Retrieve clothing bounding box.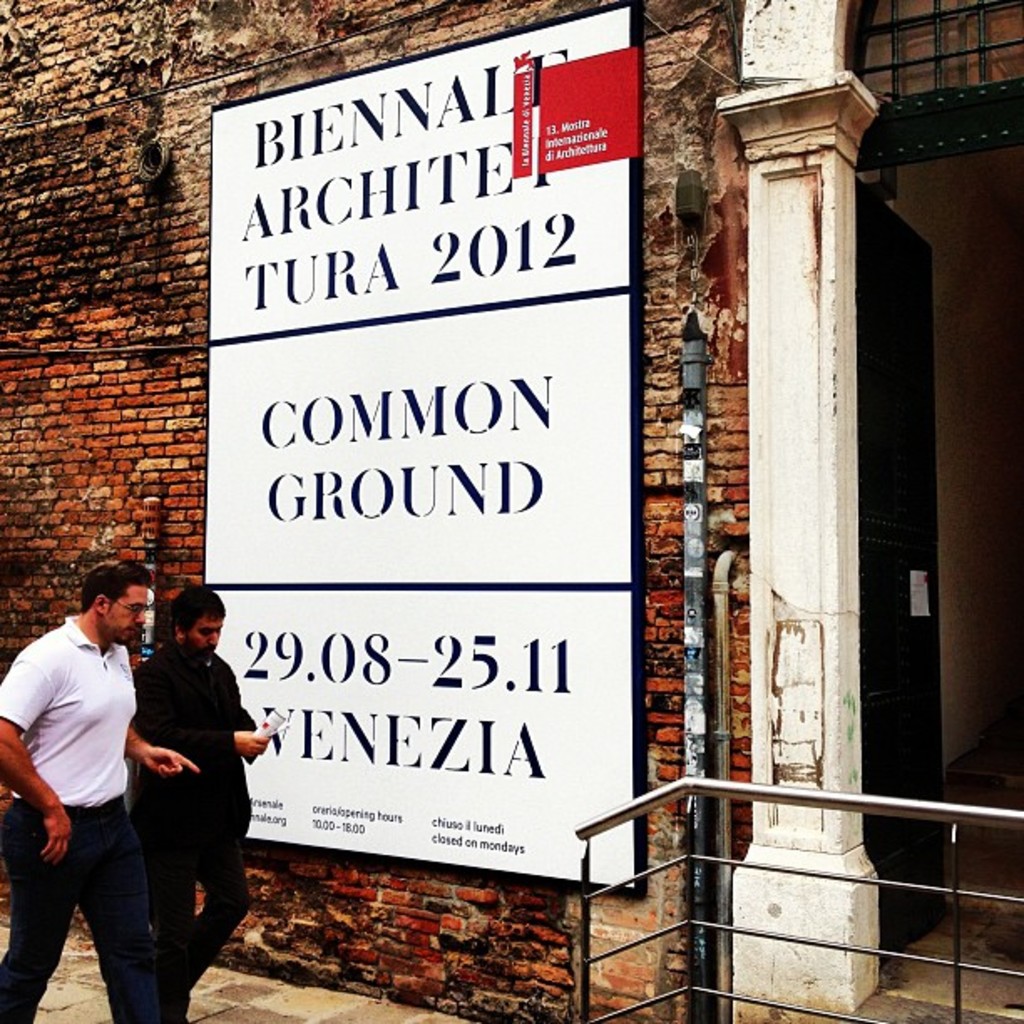
Bounding box: detection(129, 637, 253, 1022).
